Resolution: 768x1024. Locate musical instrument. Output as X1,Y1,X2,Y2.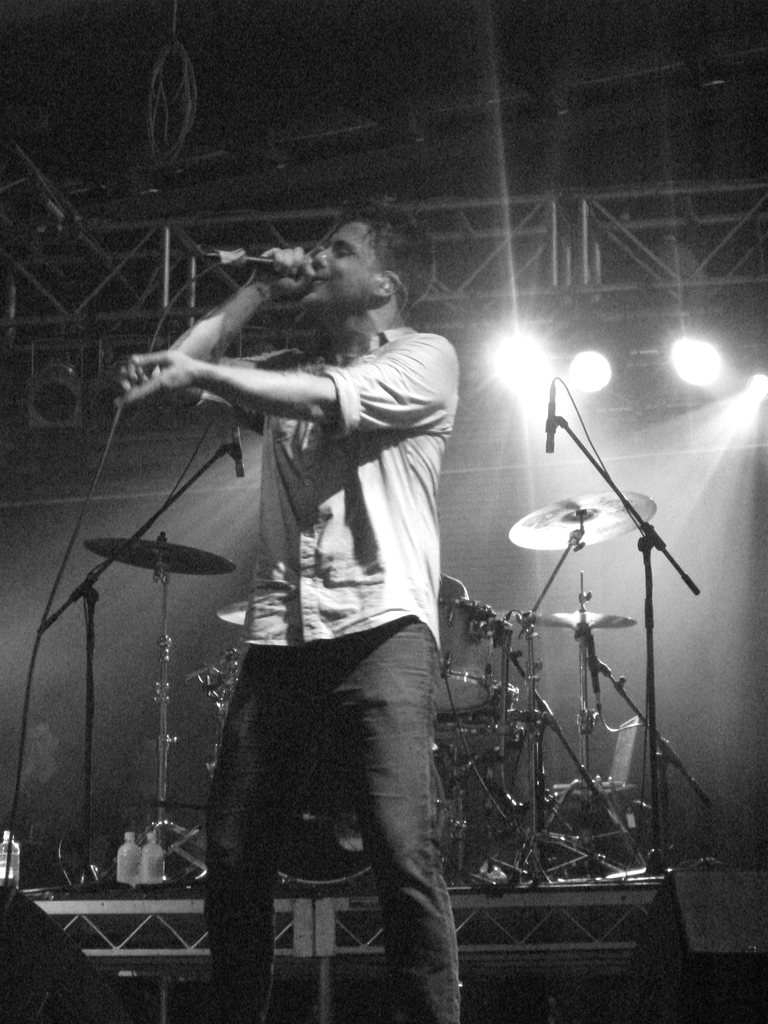
82,533,243,578.
